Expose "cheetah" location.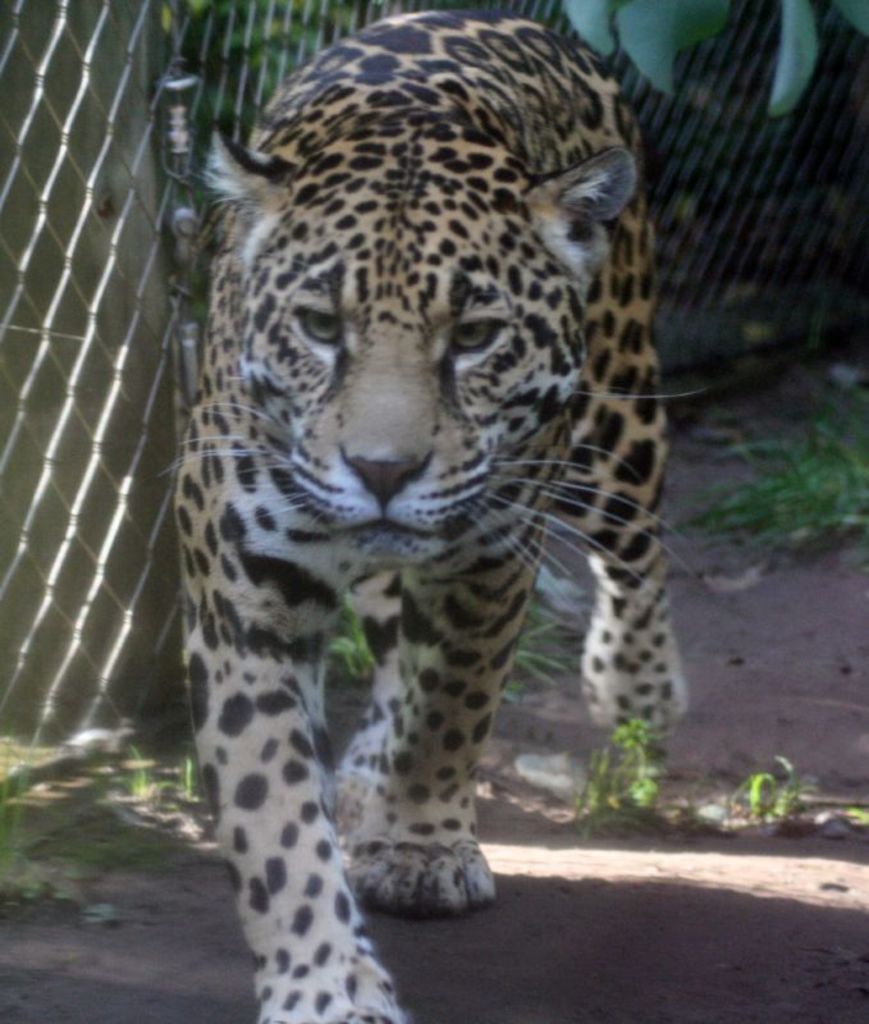
Exposed at pyautogui.locateOnScreen(166, 0, 704, 1023).
